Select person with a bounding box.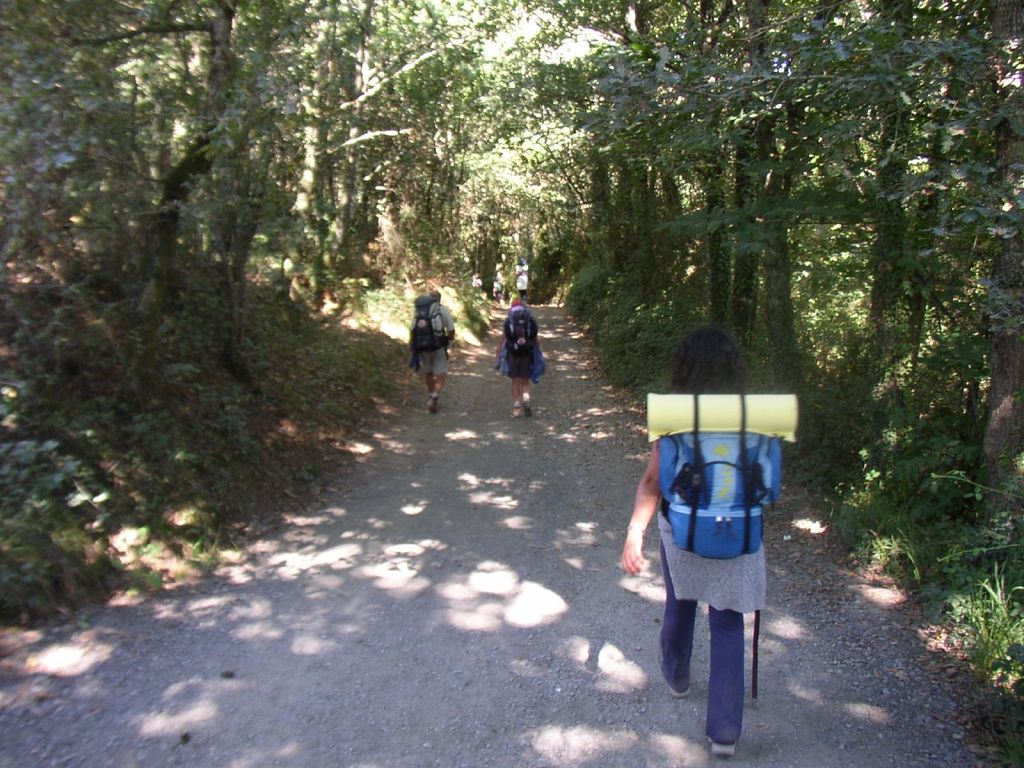
select_region(512, 265, 528, 306).
